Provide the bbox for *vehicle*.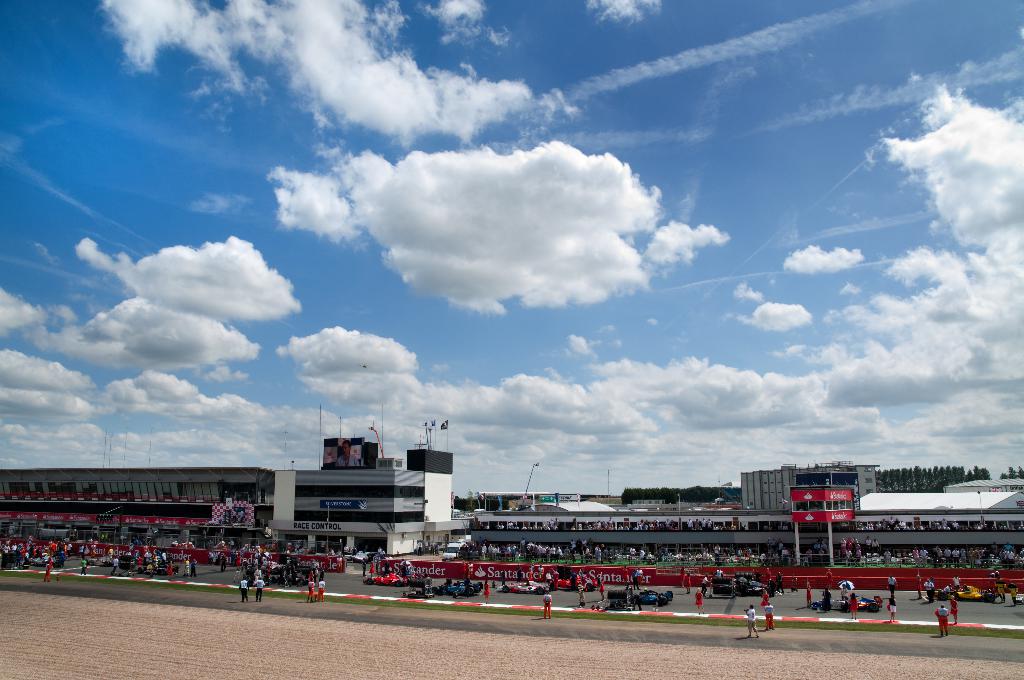
(x1=438, y1=576, x2=484, y2=596).
